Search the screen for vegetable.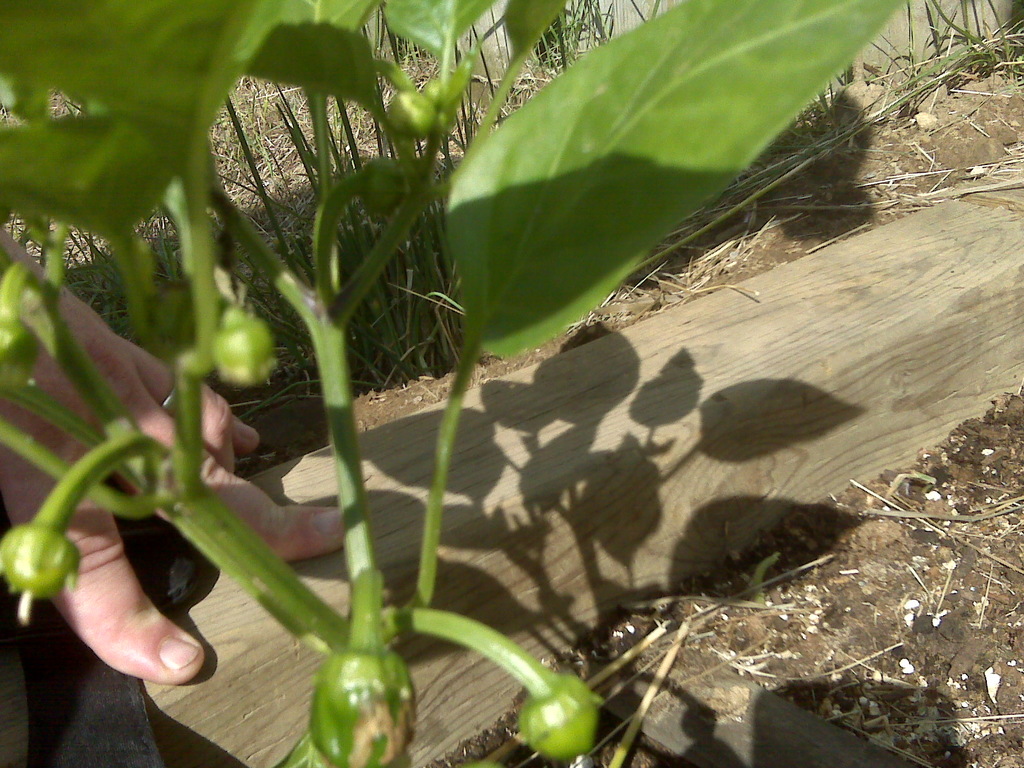
Found at {"x1": 524, "y1": 669, "x2": 600, "y2": 761}.
